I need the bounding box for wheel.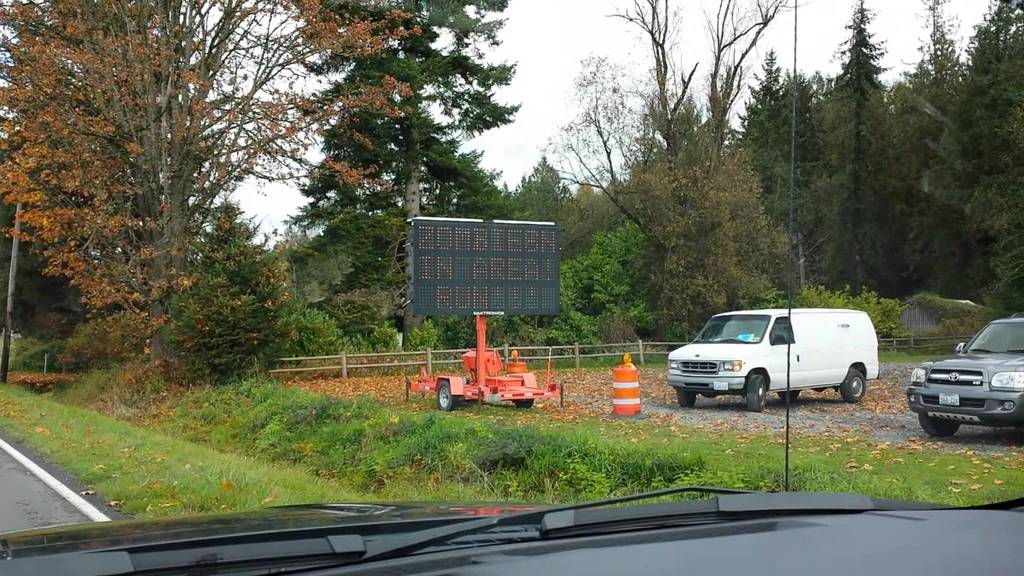
Here it is: bbox=[741, 365, 766, 410].
